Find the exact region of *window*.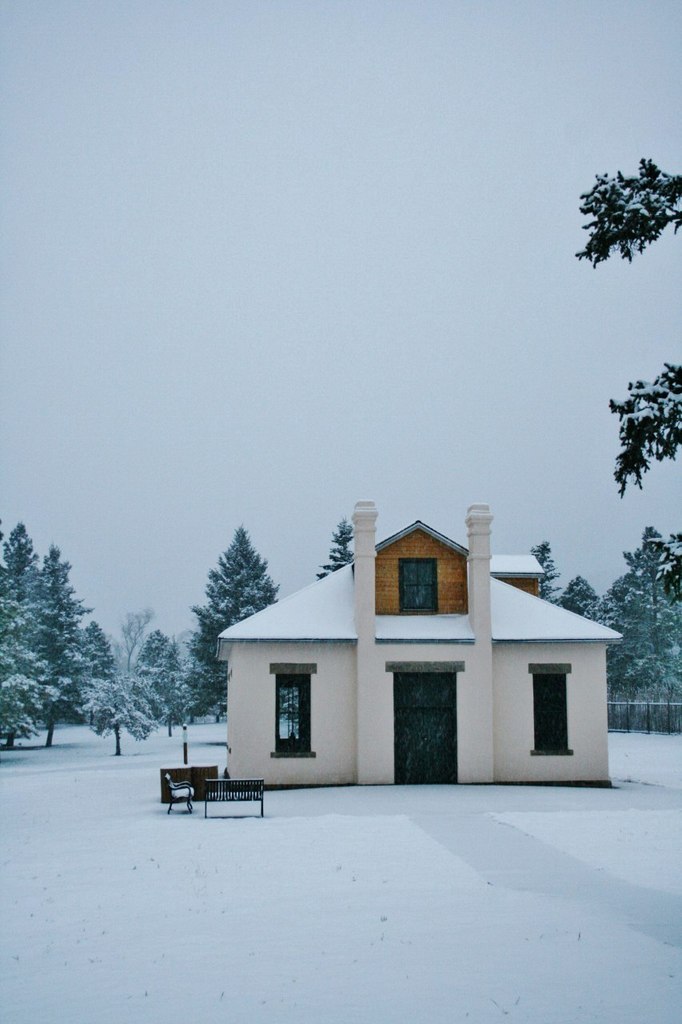
Exact region: x1=389, y1=559, x2=441, y2=612.
